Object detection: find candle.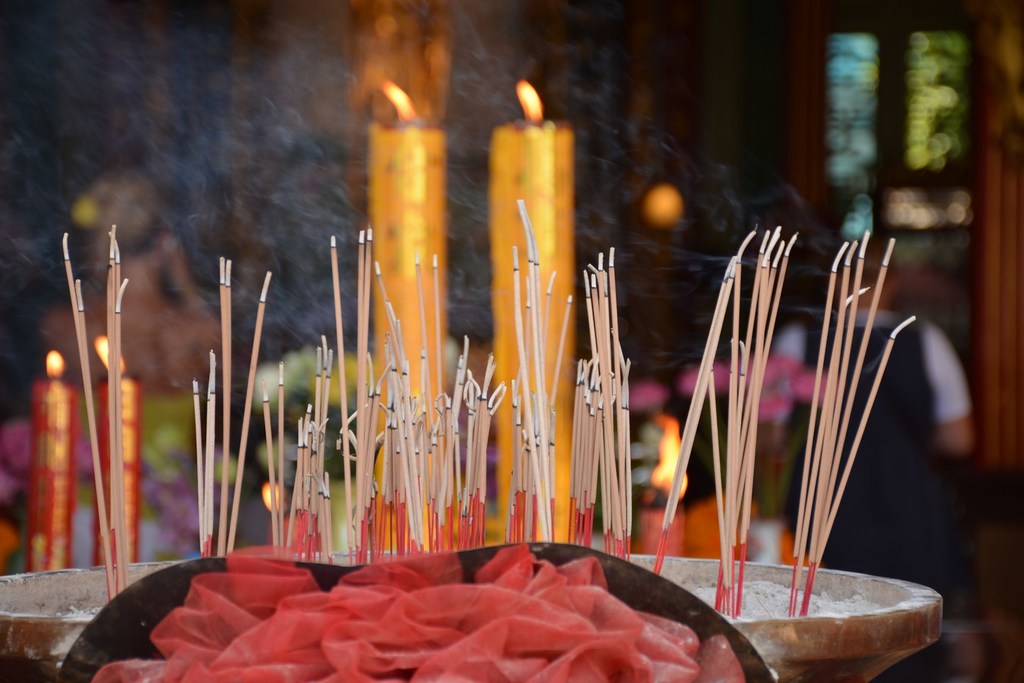
rect(369, 78, 450, 550).
